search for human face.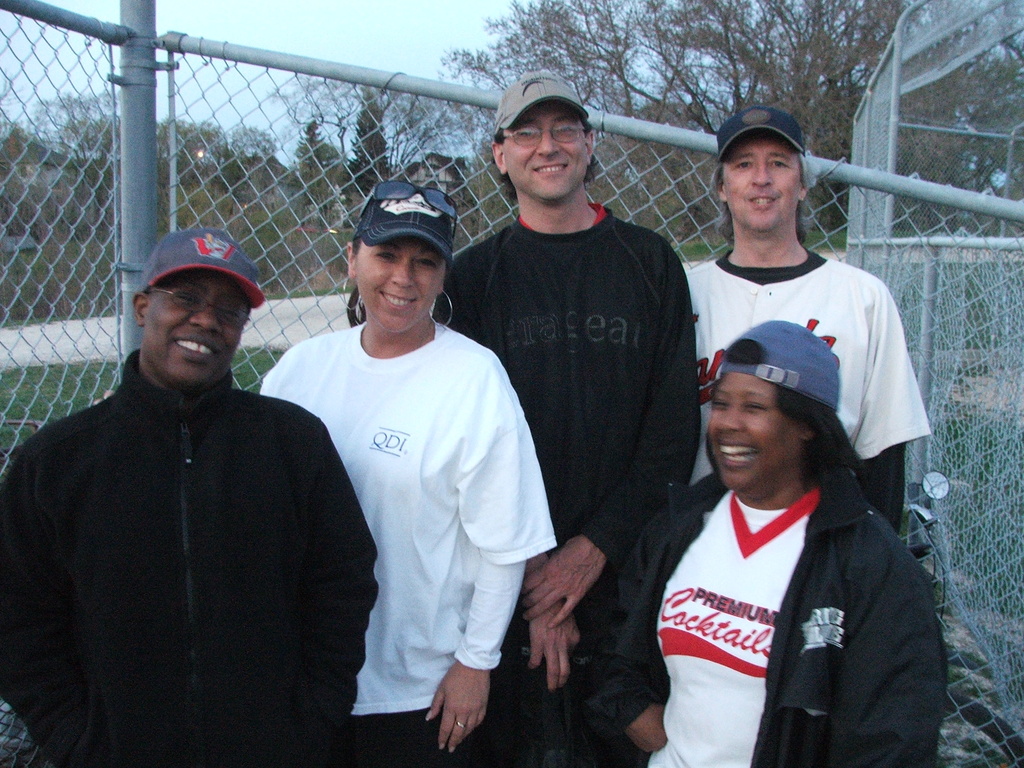
Found at select_region(352, 232, 440, 336).
